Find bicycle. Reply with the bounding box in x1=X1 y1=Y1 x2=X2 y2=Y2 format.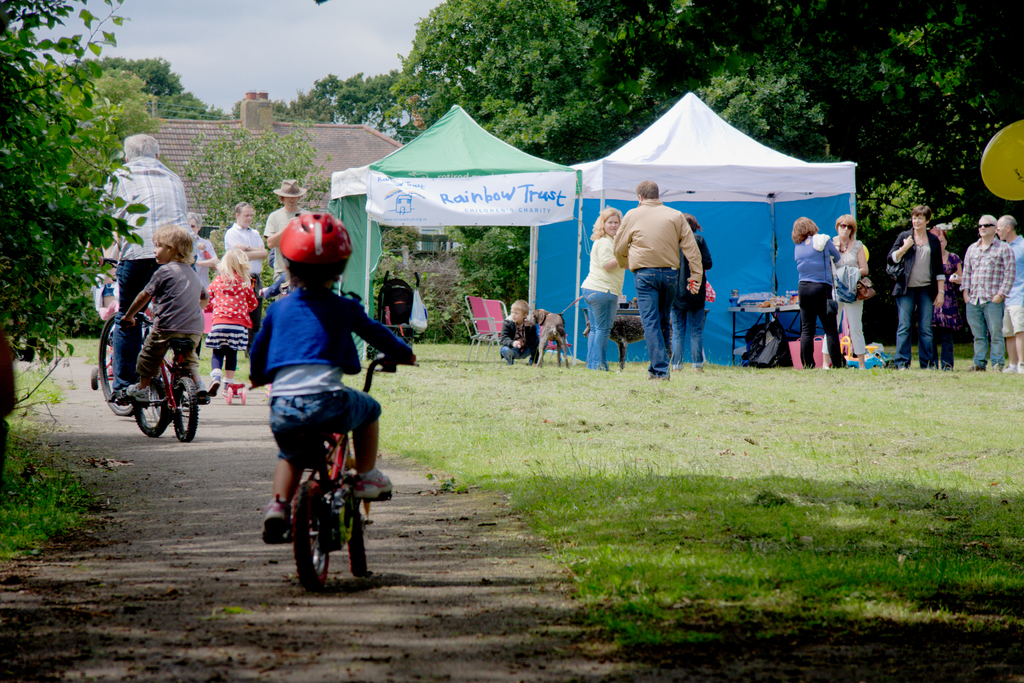
x1=122 y1=311 x2=211 y2=441.
